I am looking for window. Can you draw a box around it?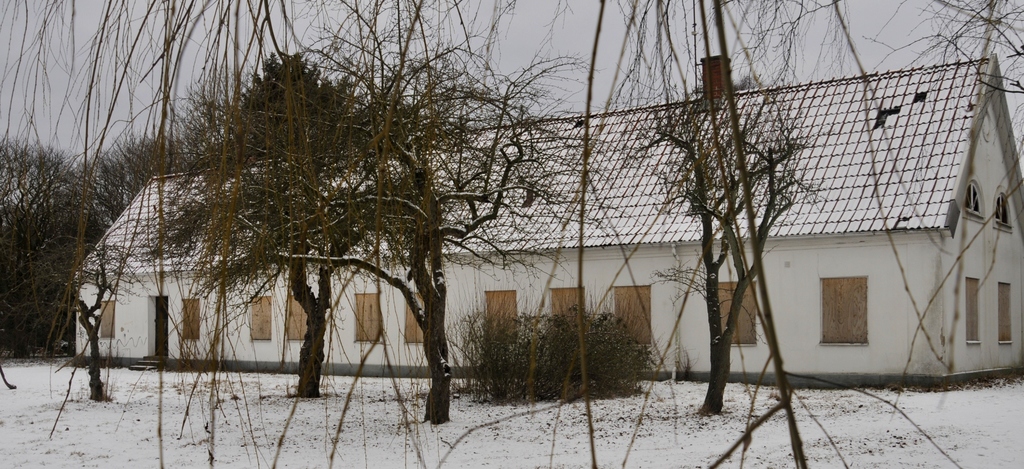
Sure, the bounding box is bbox(993, 191, 1012, 236).
